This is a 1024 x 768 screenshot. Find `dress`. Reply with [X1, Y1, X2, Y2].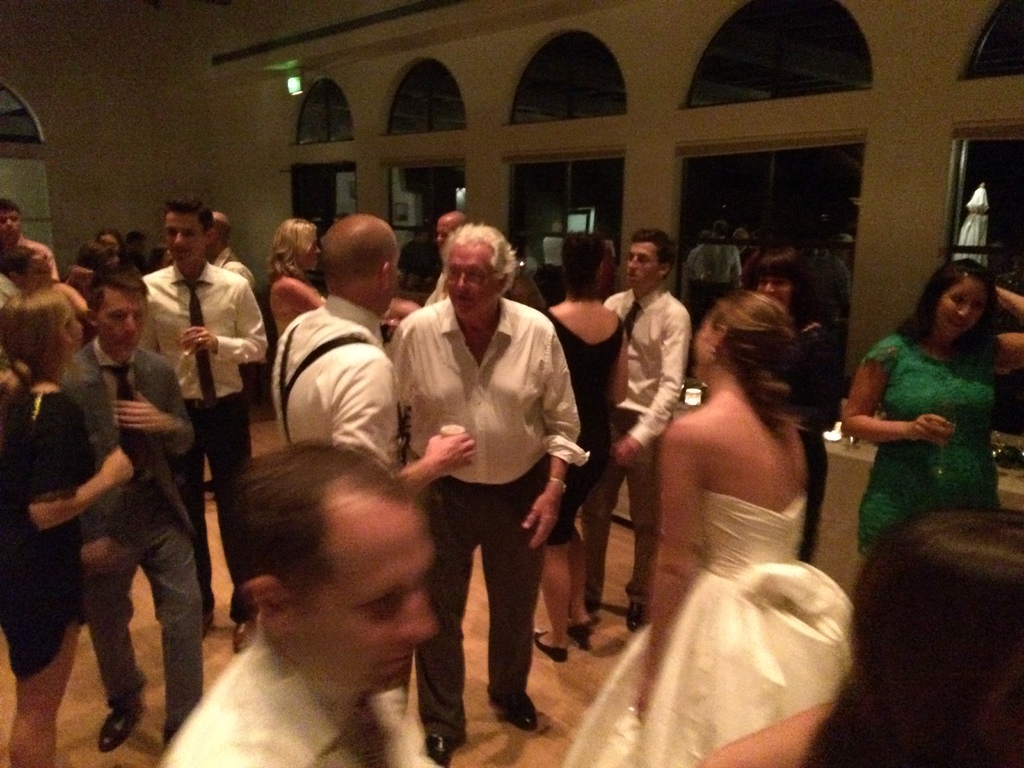
[852, 333, 1005, 540].
